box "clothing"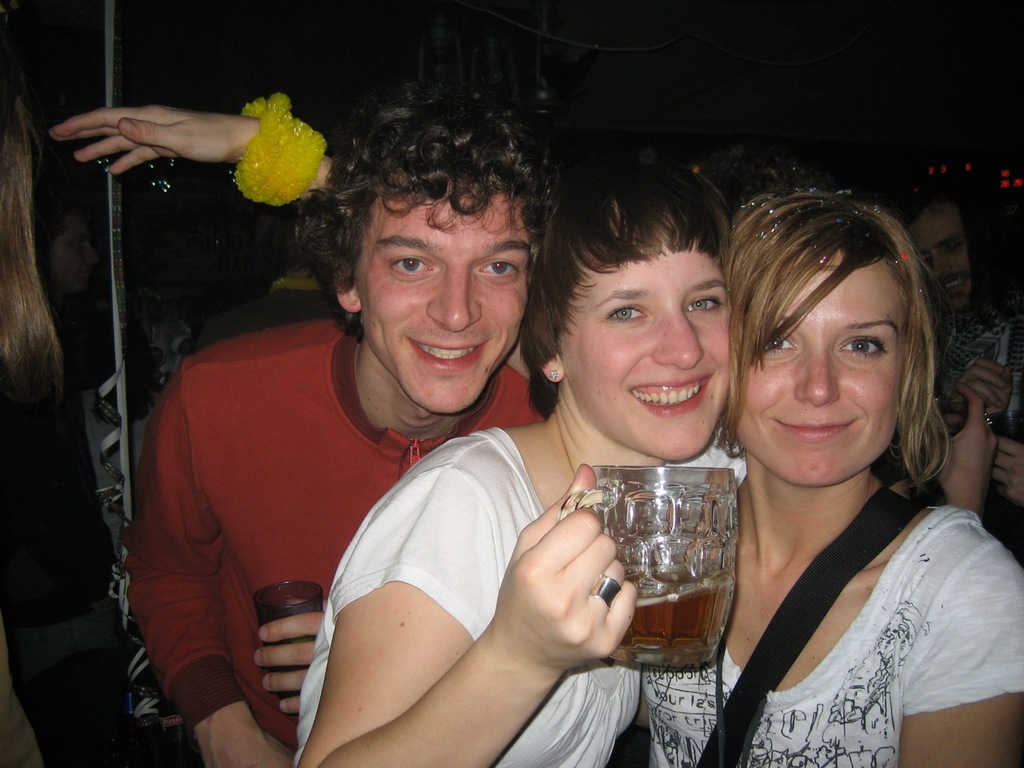
l=642, t=506, r=1023, b=767
